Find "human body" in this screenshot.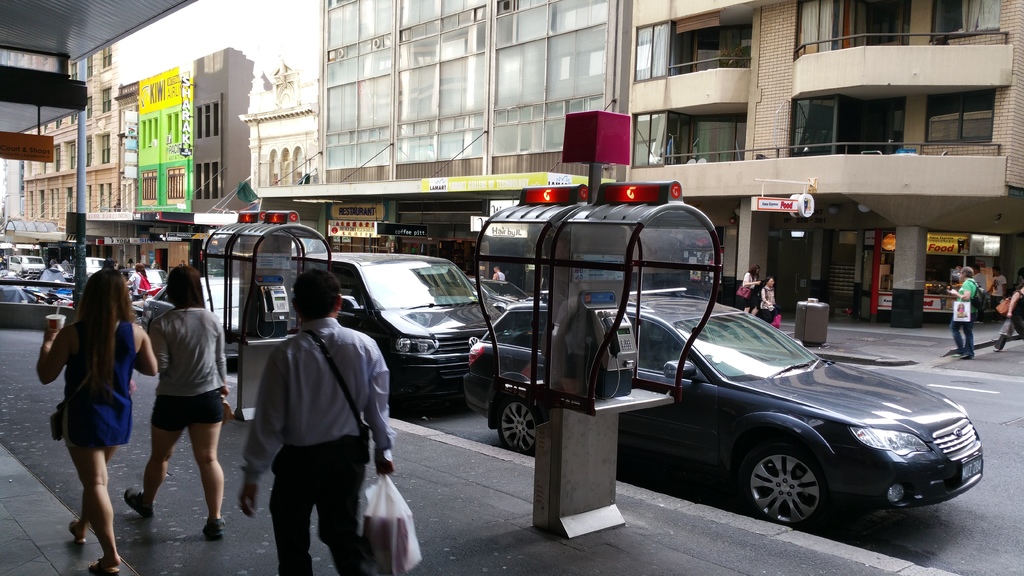
The bounding box for "human body" is bbox(124, 308, 229, 543).
